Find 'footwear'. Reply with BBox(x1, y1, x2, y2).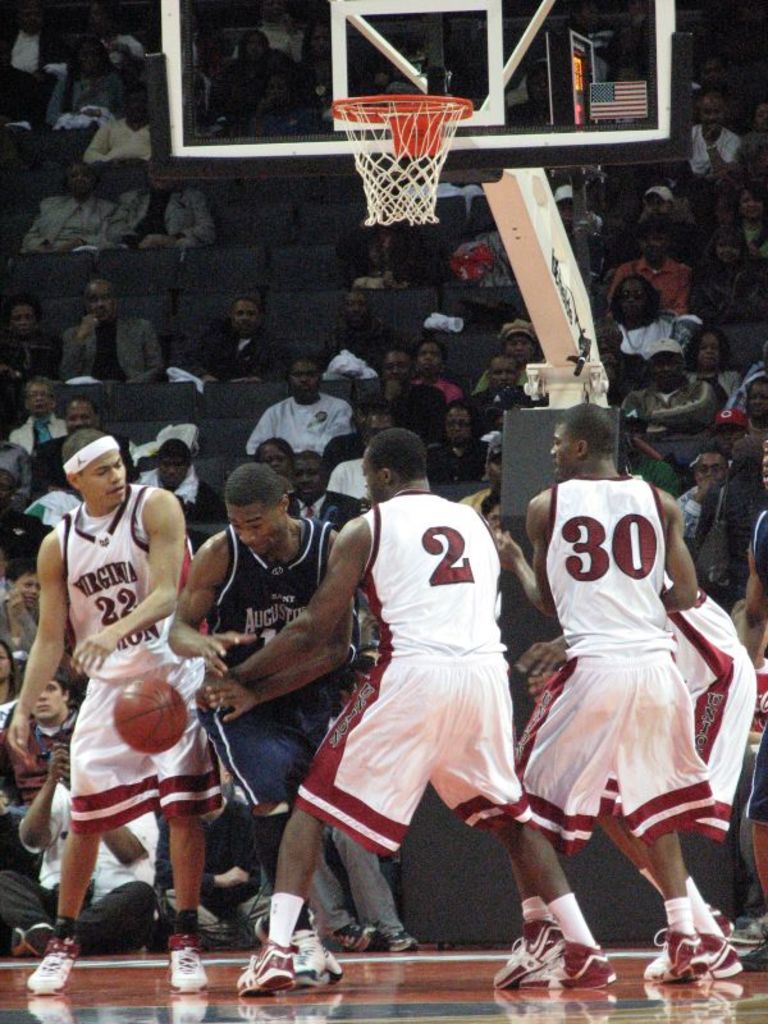
BBox(530, 941, 607, 983).
